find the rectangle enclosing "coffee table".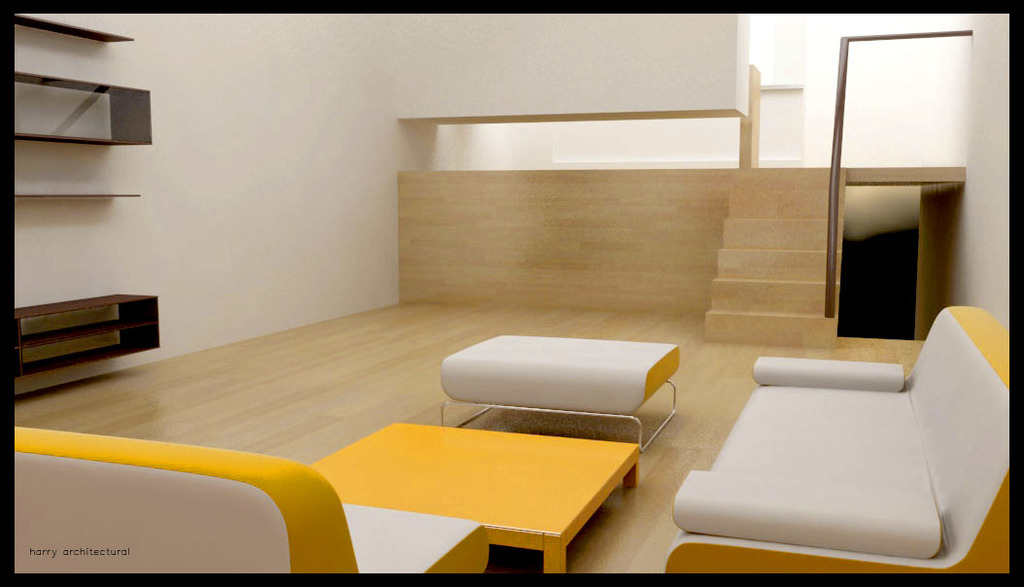
x1=258 y1=411 x2=667 y2=567.
